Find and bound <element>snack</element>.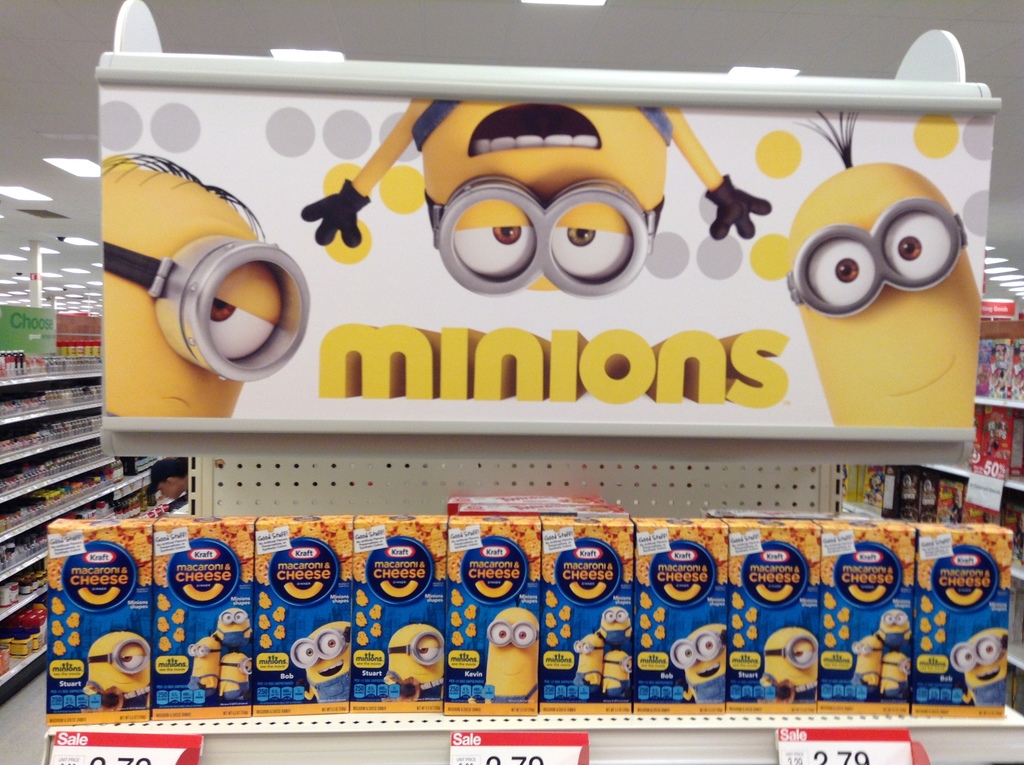
Bound: bbox=[450, 592, 461, 606].
